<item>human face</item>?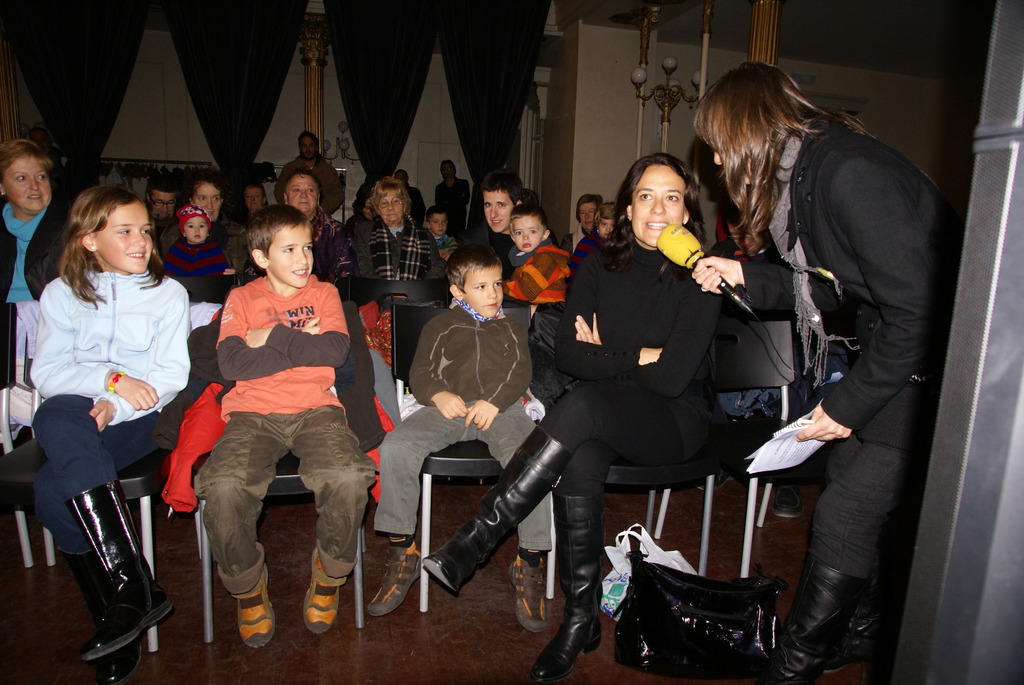
BBox(454, 262, 502, 322)
